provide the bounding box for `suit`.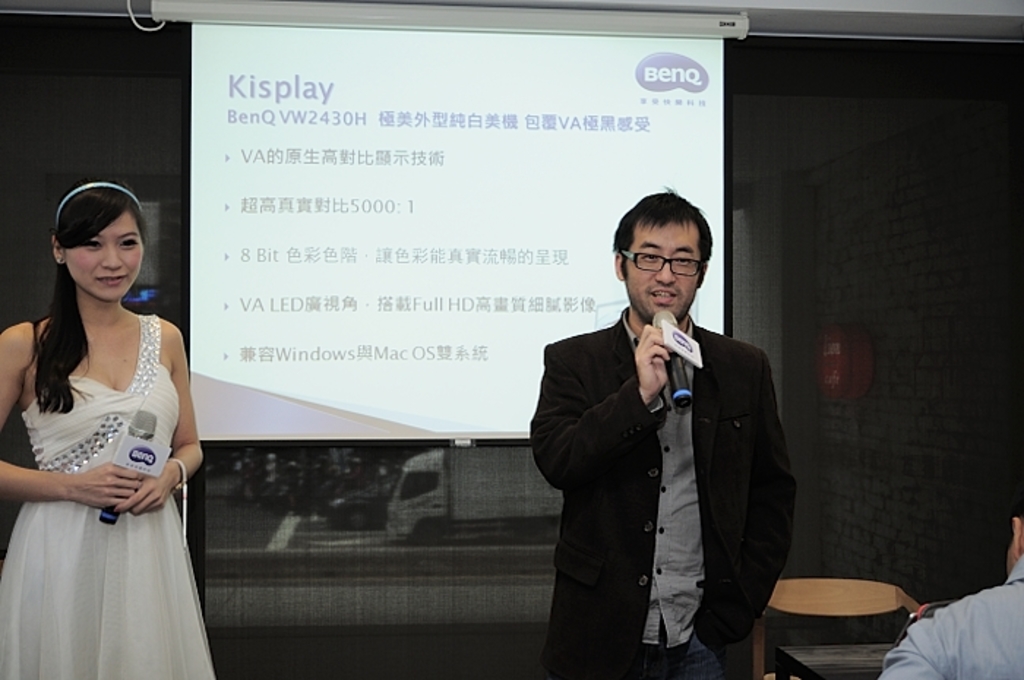
bbox=[534, 252, 807, 668].
